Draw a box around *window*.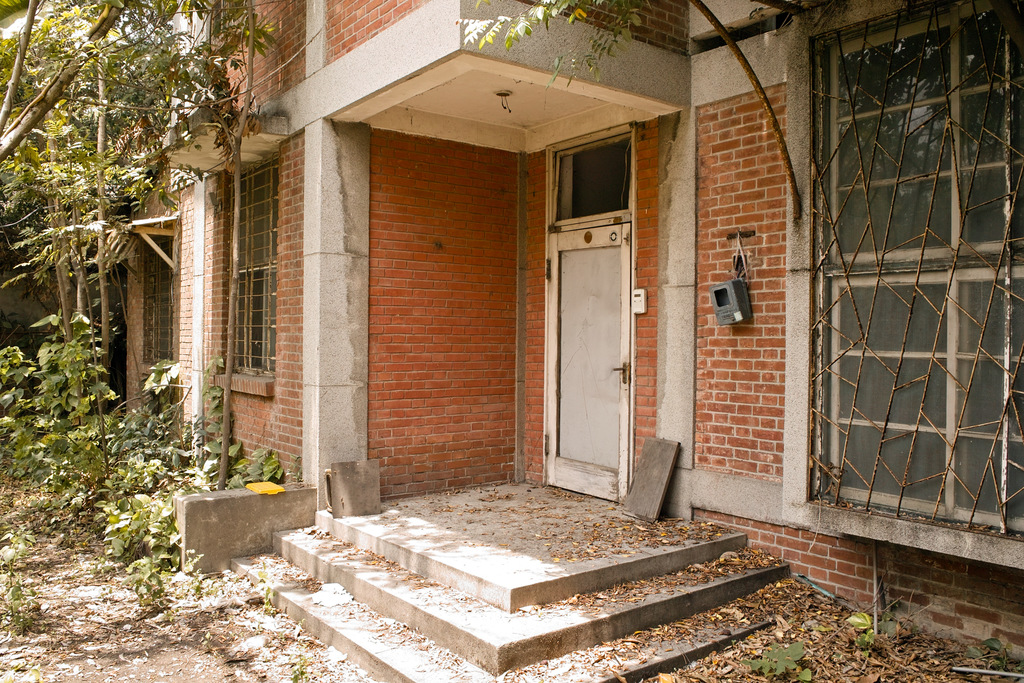
select_region(216, 159, 276, 404).
